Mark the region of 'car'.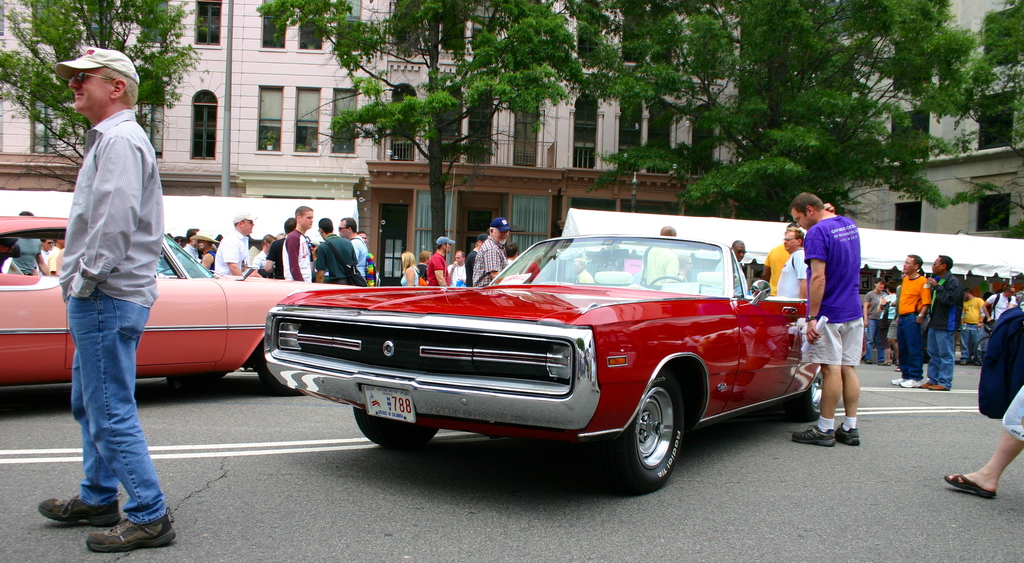
Region: 264:239:806:491.
